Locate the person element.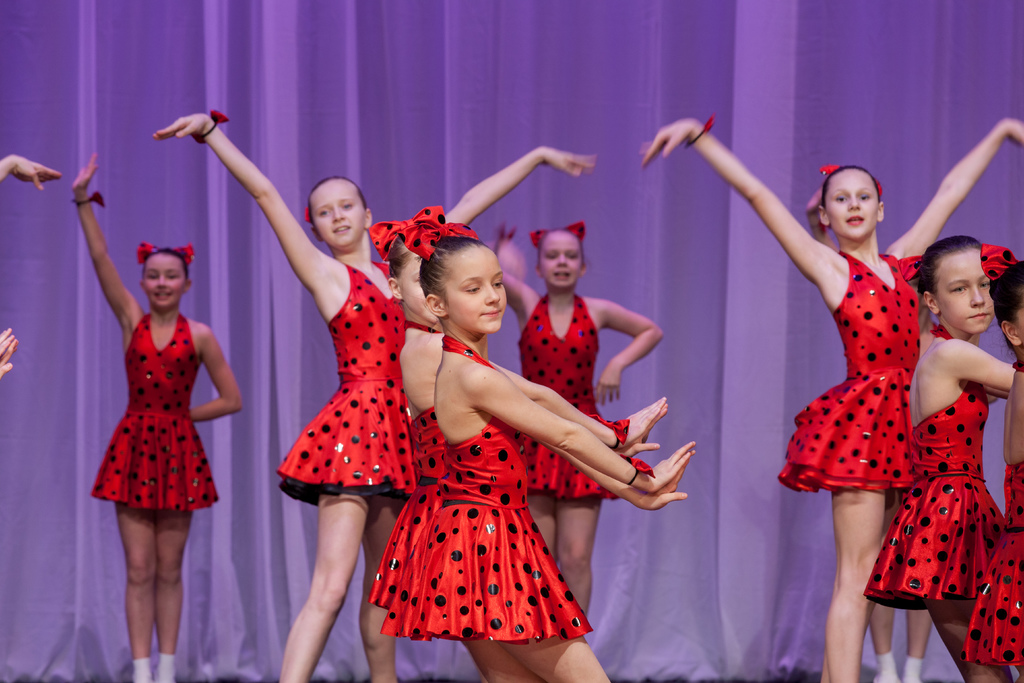
Element bbox: x1=372, y1=233, x2=701, y2=675.
